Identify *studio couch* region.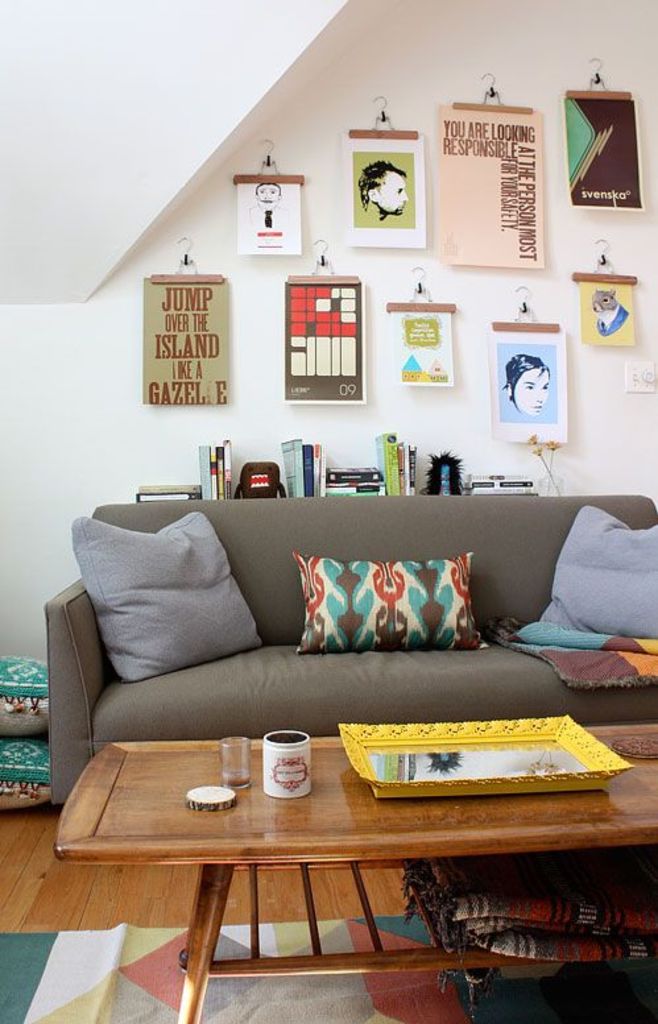
Region: 36:496:657:803.
